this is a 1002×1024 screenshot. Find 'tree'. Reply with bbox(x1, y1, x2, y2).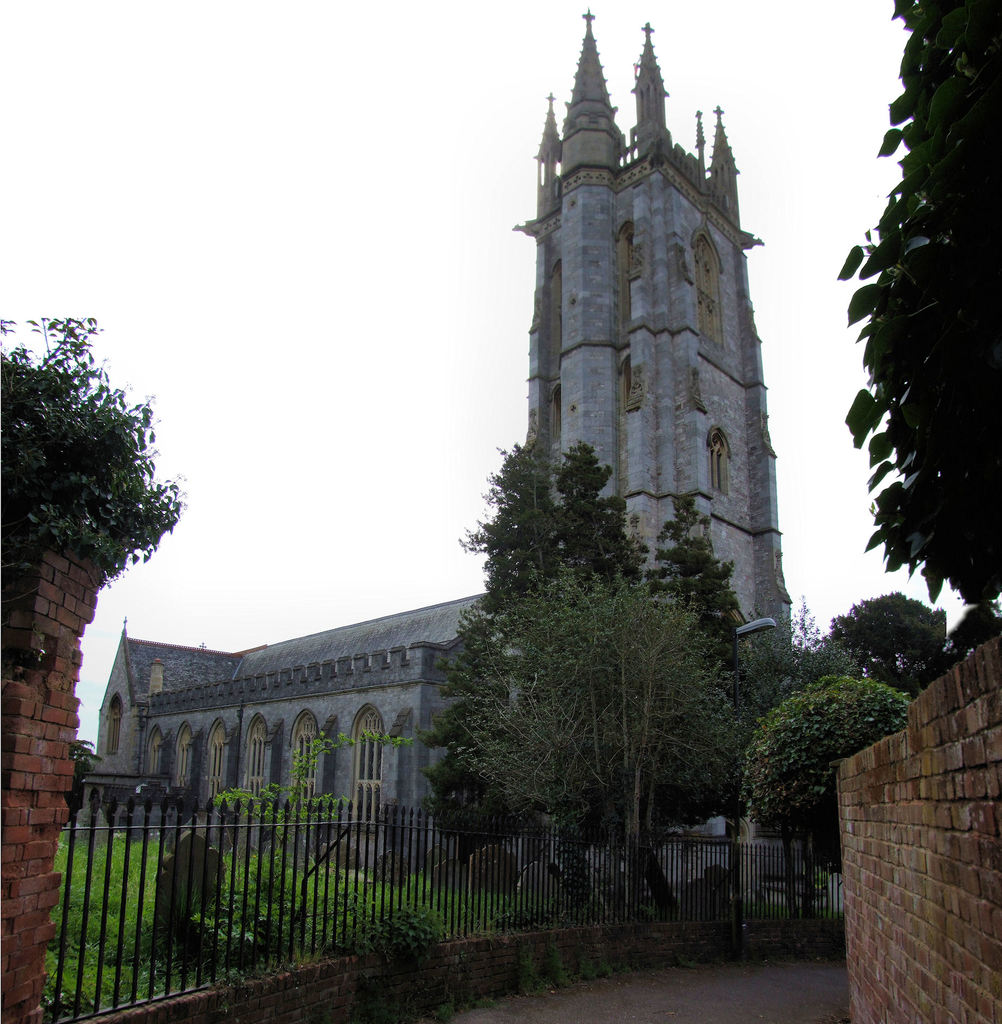
bbox(829, 583, 939, 669).
